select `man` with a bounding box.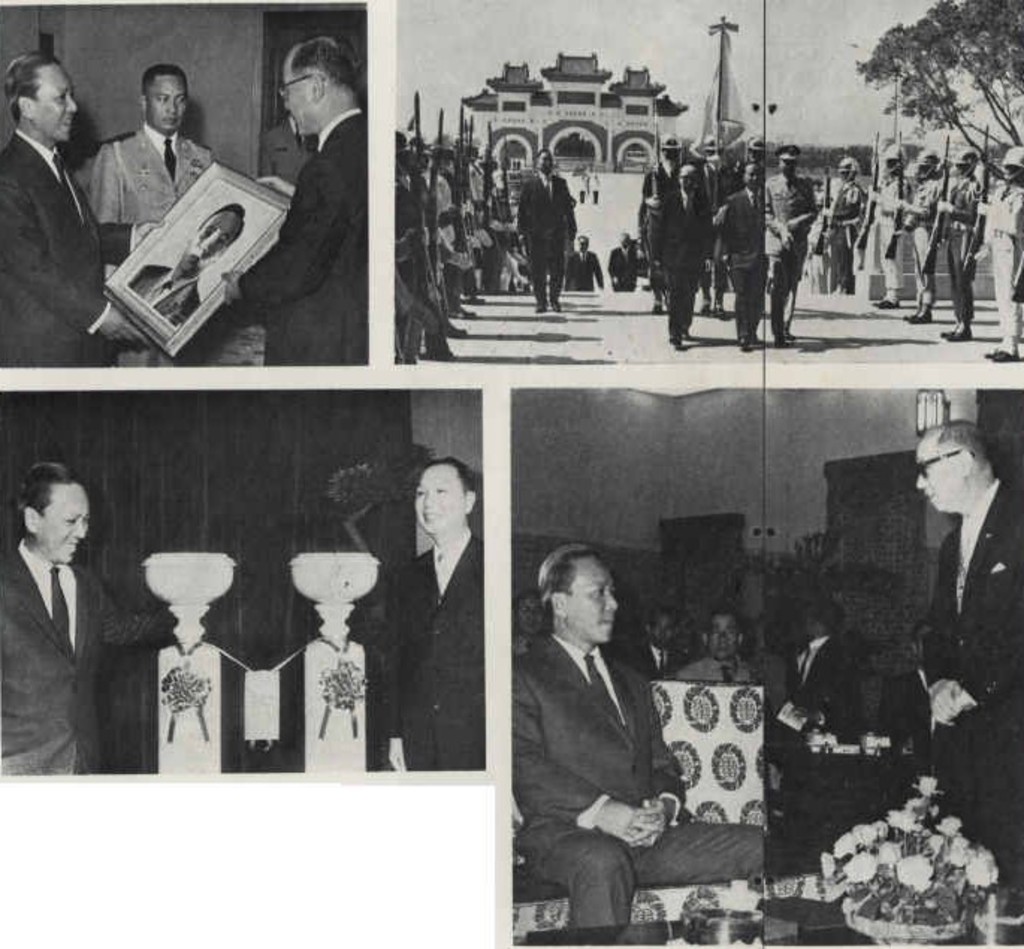
{"x1": 559, "y1": 239, "x2": 599, "y2": 294}.
